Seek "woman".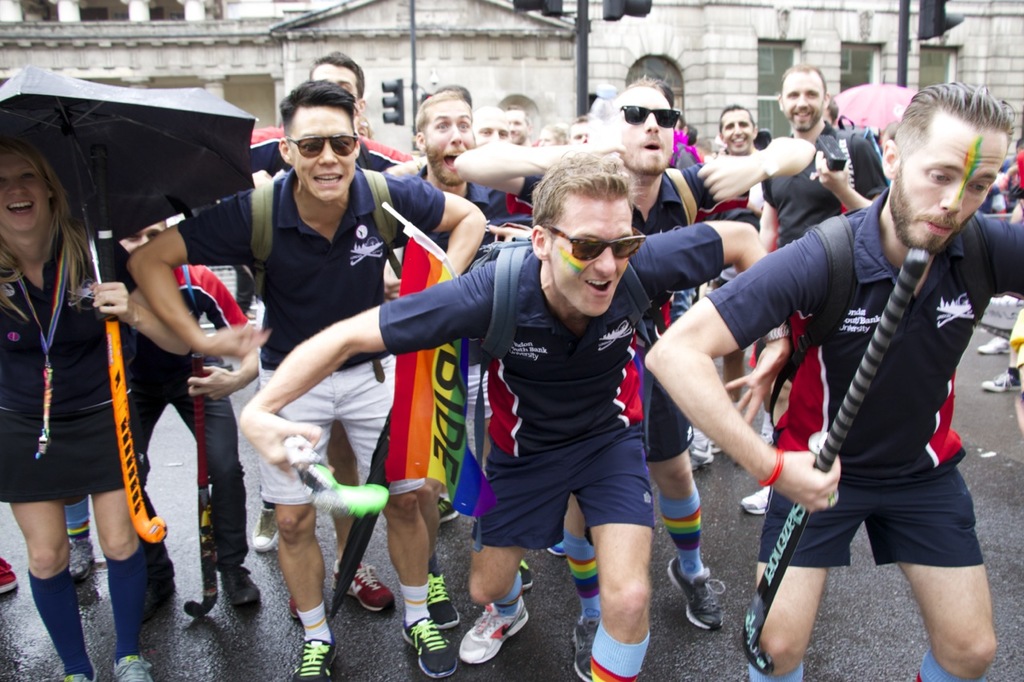
Rect(4, 159, 186, 640).
